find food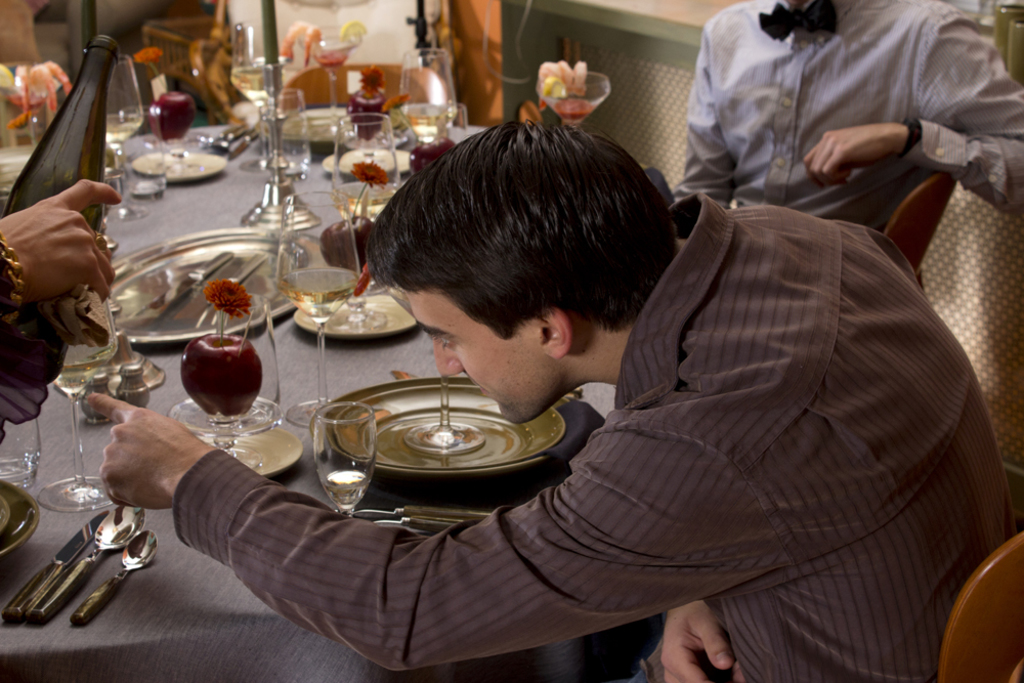
locate(281, 20, 312, 62)
